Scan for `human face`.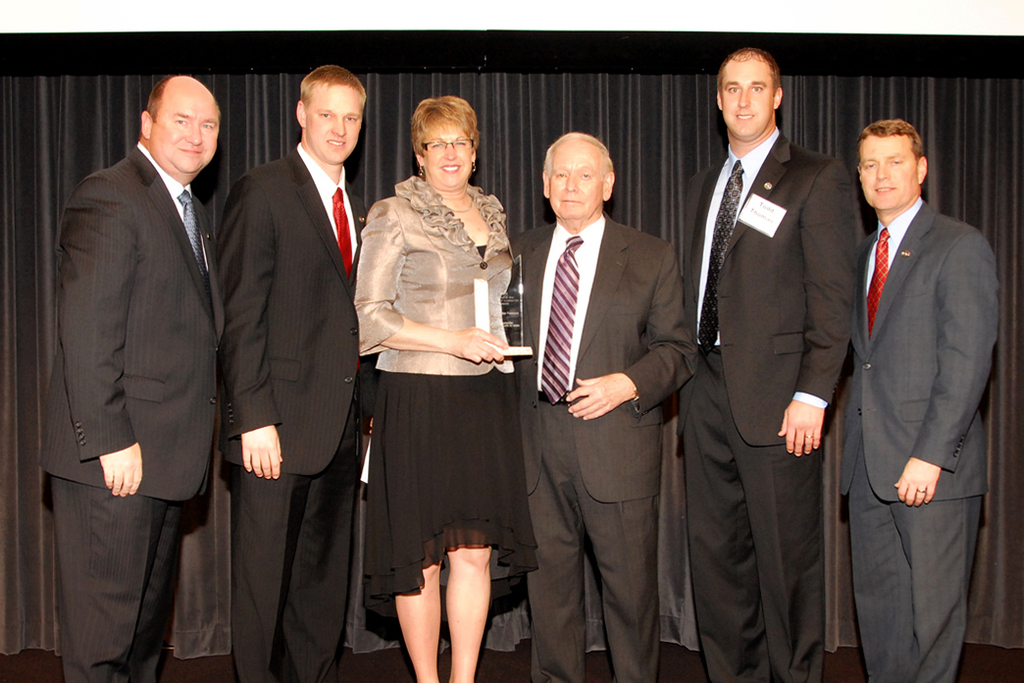
Scan result: box=[719, 57, 775, 138].
